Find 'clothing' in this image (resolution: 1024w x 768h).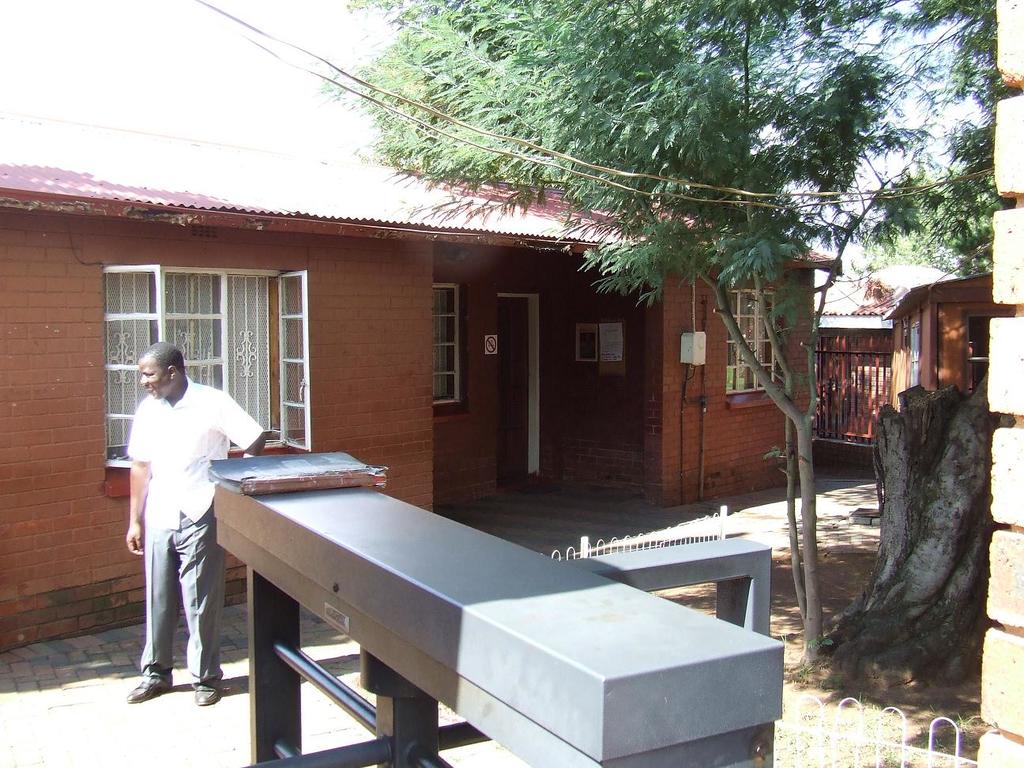
BBox(119, 336, 241, 686).
